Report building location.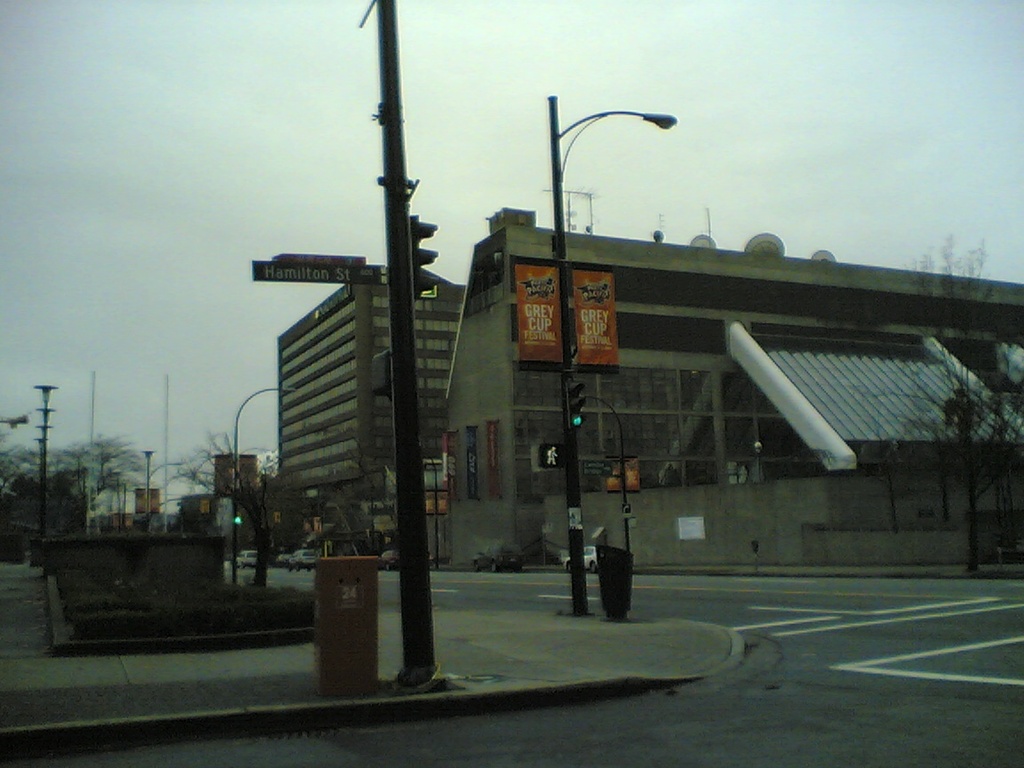
Report: select_region(275, 199, 1023, 570).
